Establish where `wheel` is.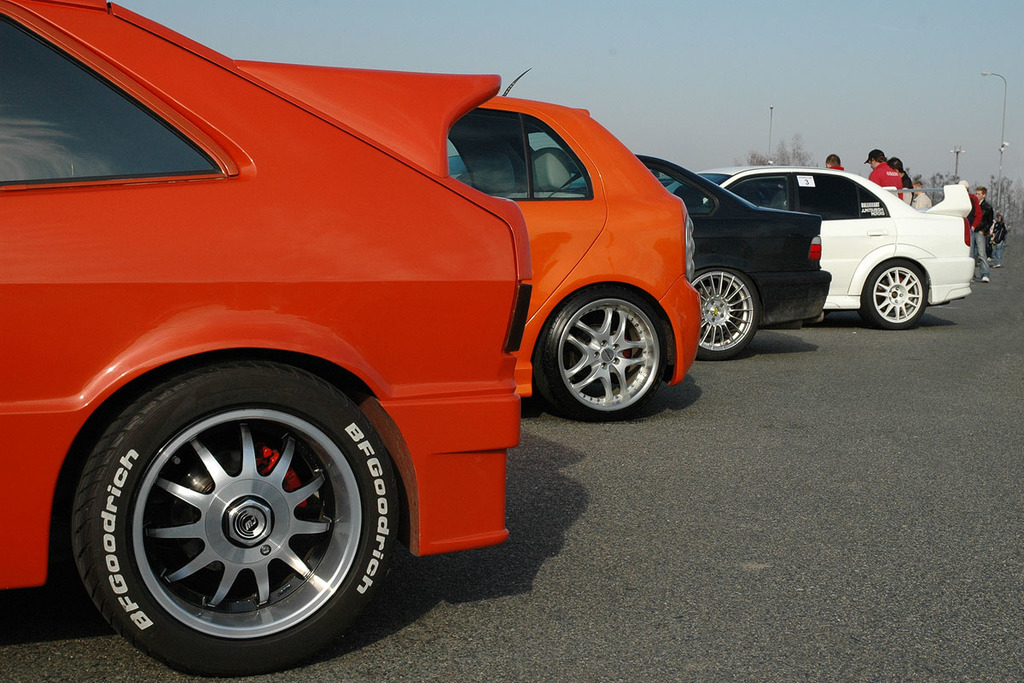
Established at region(70, 367, 387, 654).
